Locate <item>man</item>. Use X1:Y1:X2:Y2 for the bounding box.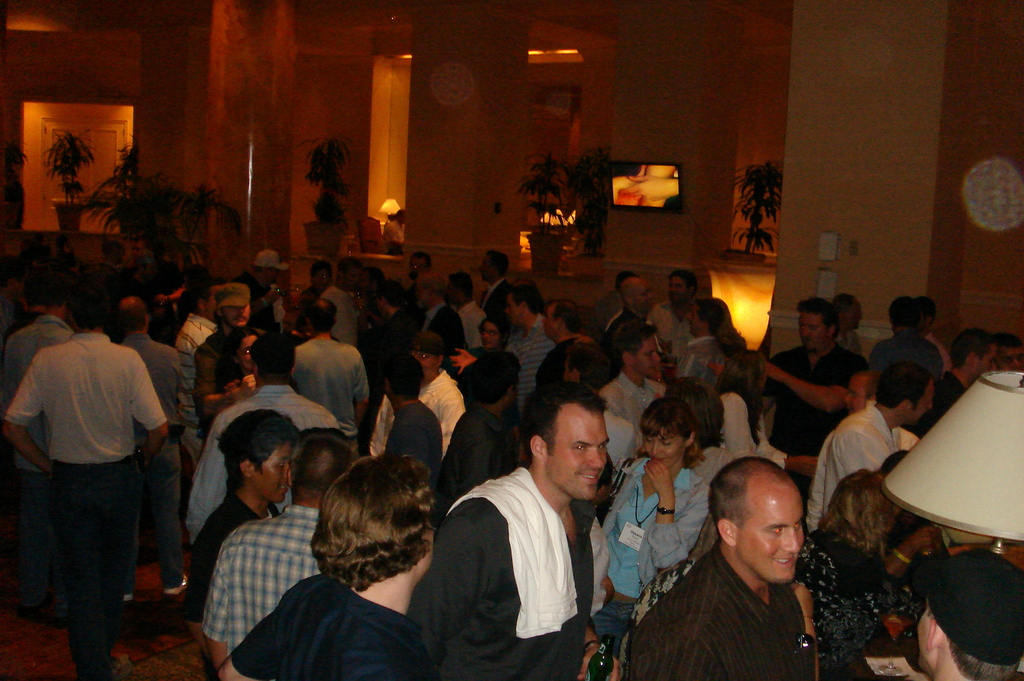
435:355:527:526.
